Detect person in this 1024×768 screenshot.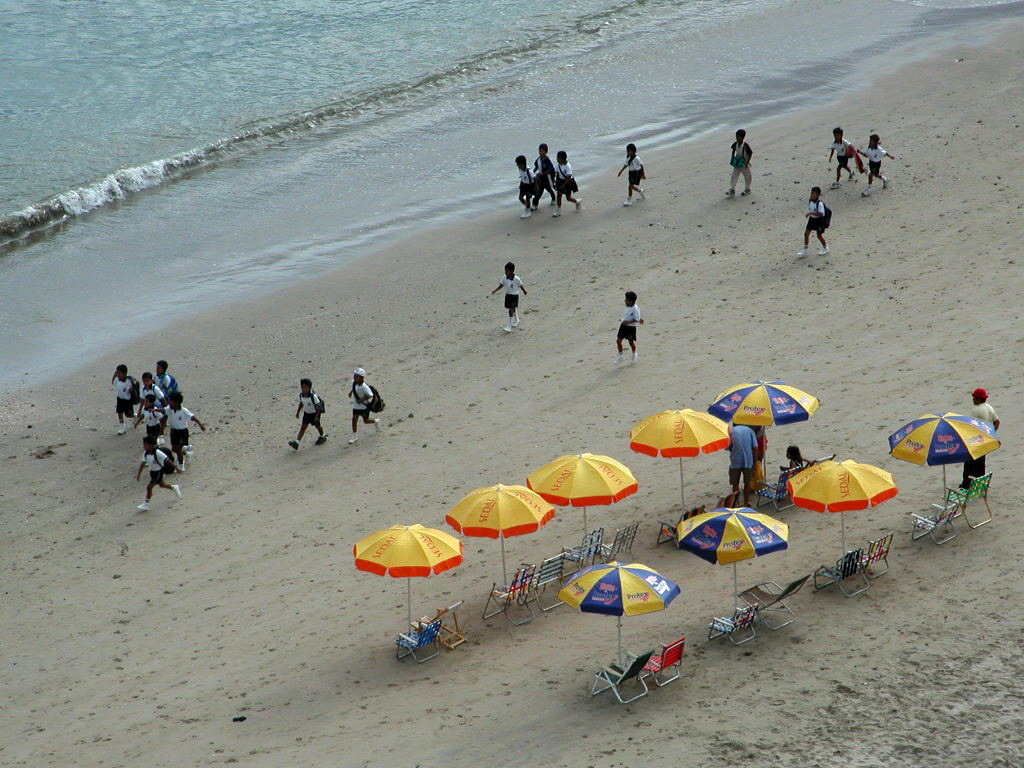
Detection: crop(612, 296, 647, 364).
